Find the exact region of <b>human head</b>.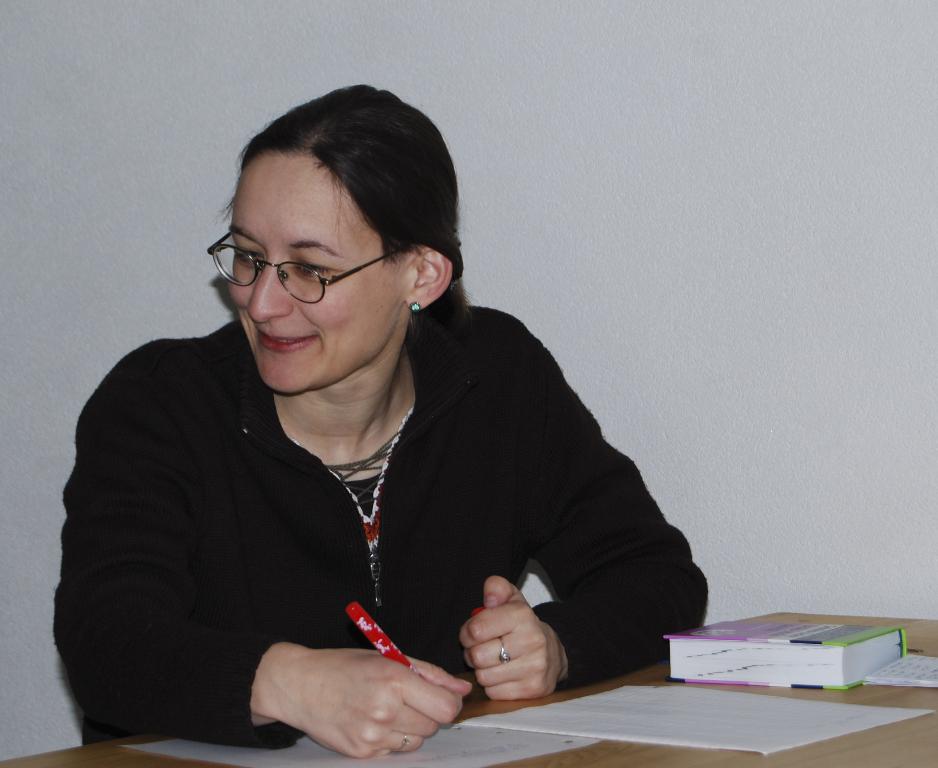
Exact region: box(224, 95, 459, 367).
